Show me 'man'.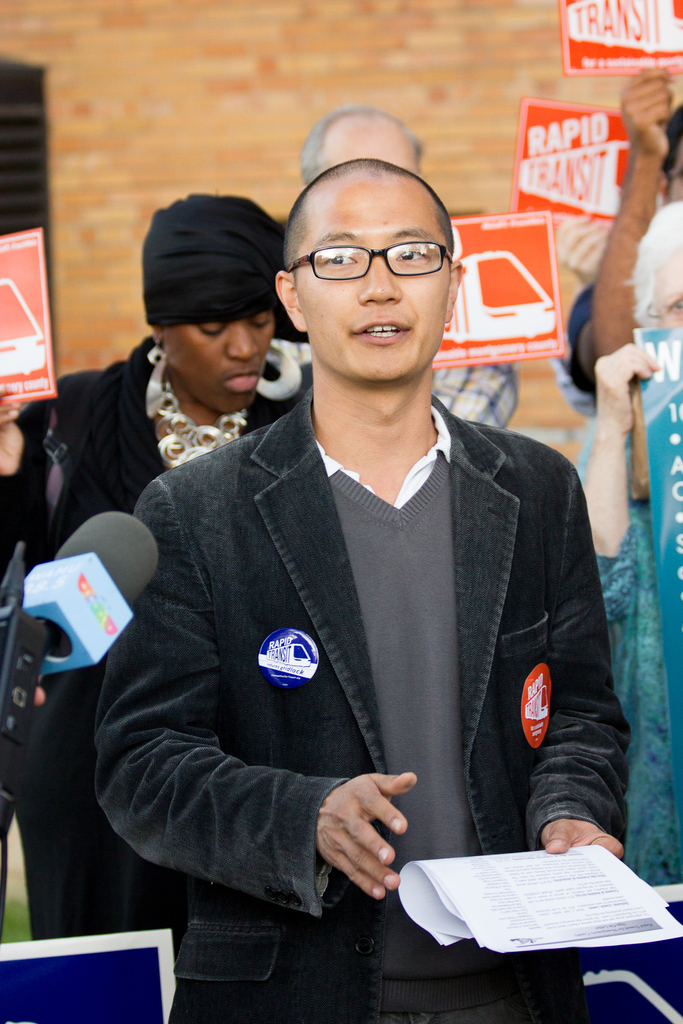
'man' is here: (559,214,611,486).
